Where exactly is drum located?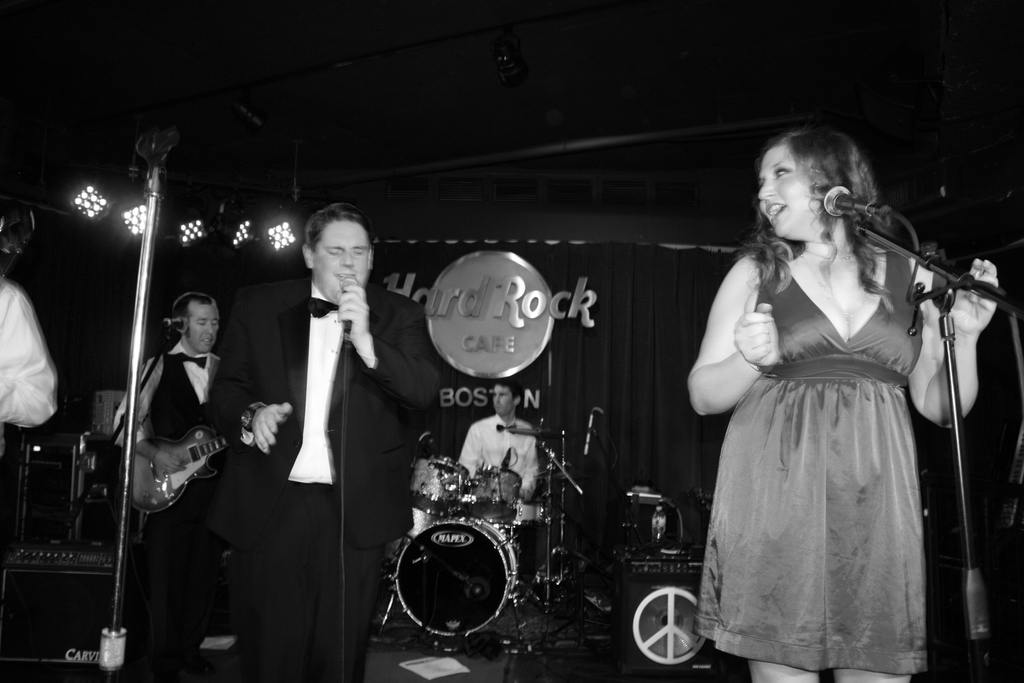
Its bounding box is <region>396, 512, 520, 637</region>.
